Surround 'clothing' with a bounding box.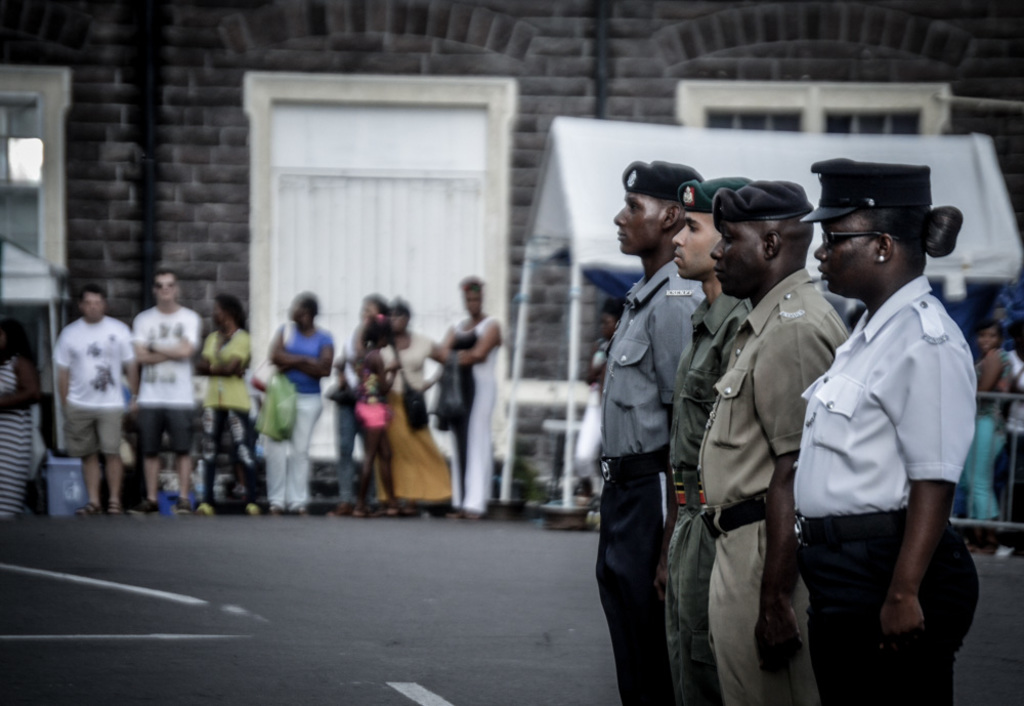
{"x1": 708, "y1": 265, "x2": 853, "y2": 705}.
